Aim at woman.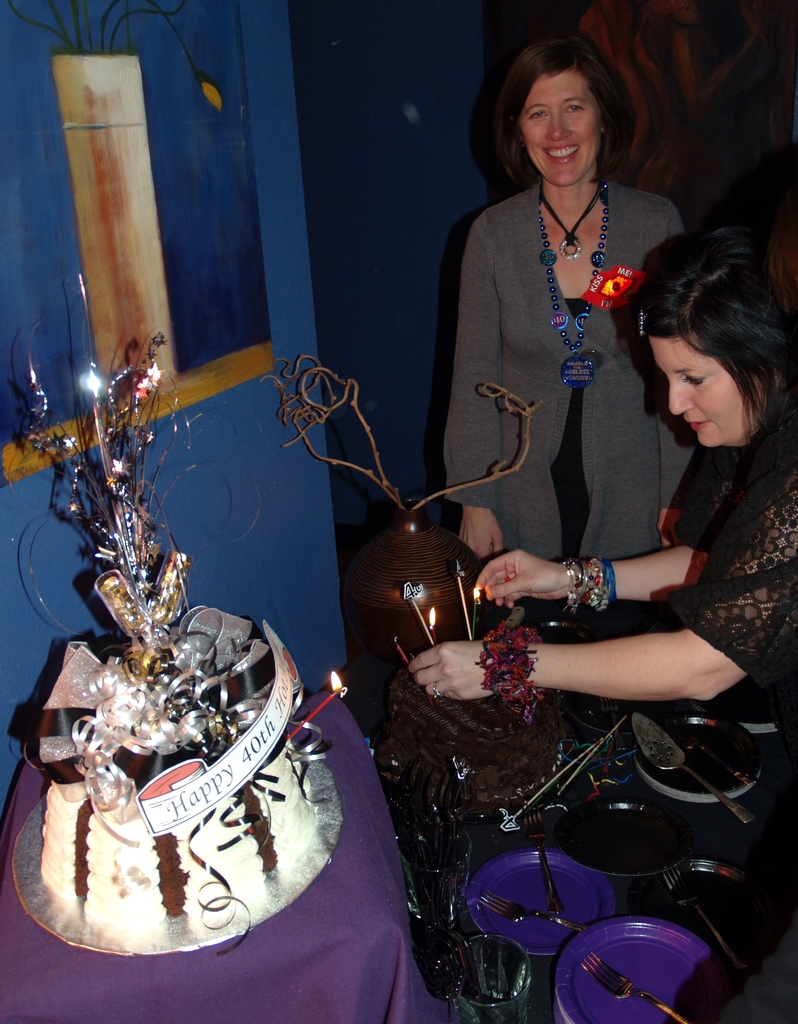
Aimed at <region>407, 220, 797, 829</region>.
